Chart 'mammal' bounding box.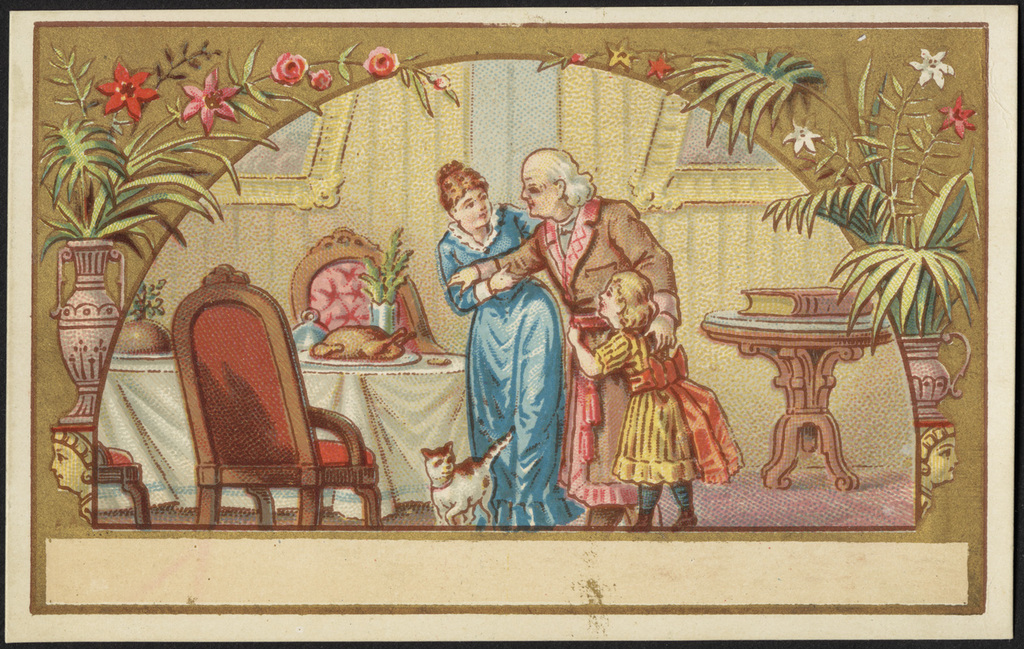
Charted: [40, 428, 97, 523].
